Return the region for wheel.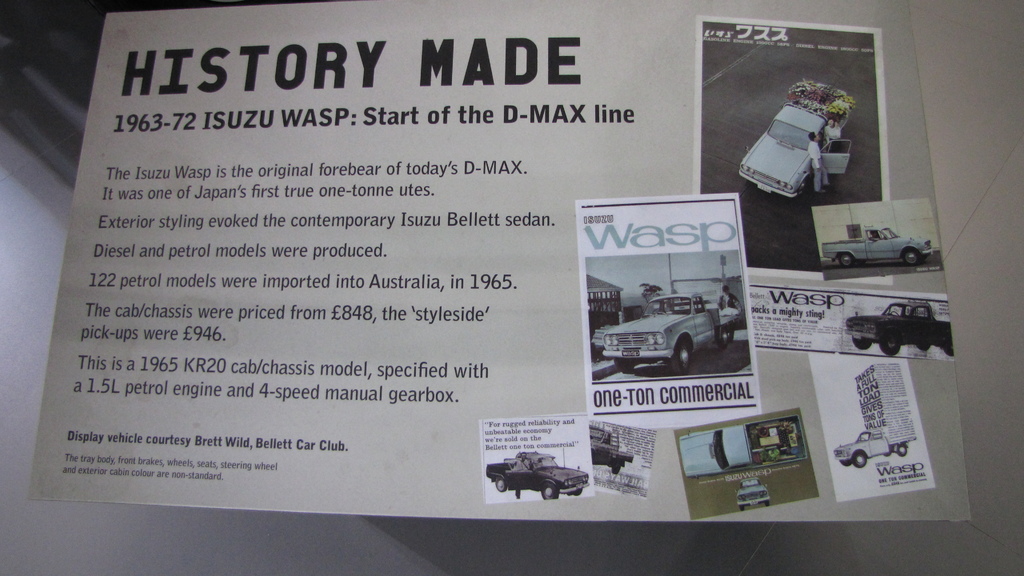
(842, 459, 852, 465).
